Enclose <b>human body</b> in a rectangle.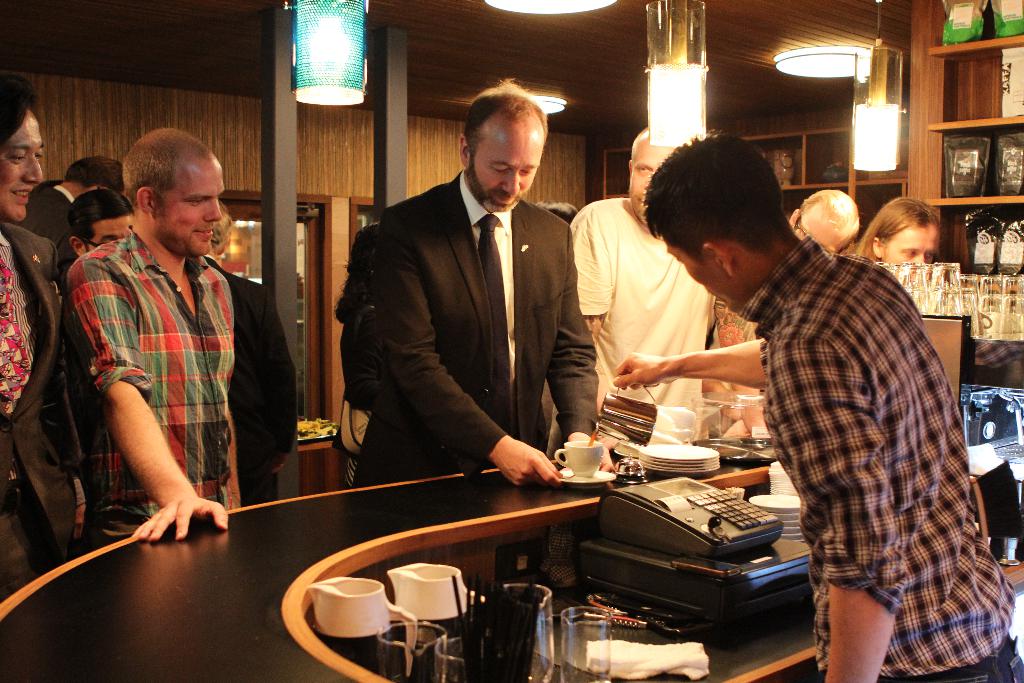
[350,163,604,480].
